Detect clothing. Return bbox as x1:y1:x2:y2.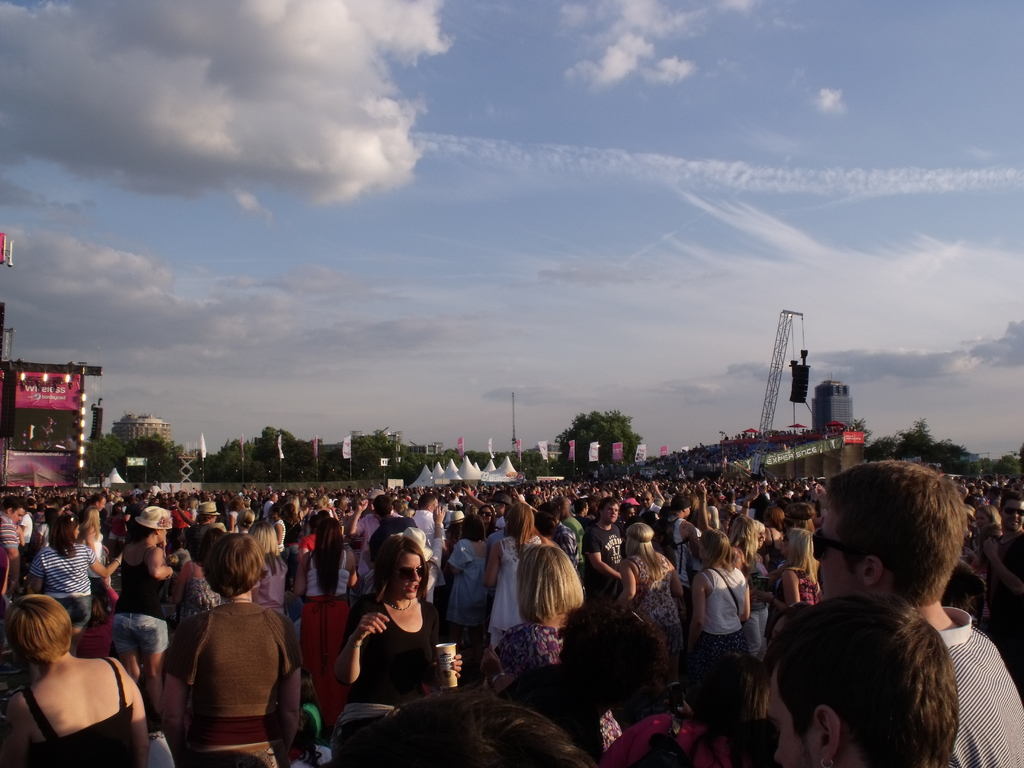
19:658:143:767.
